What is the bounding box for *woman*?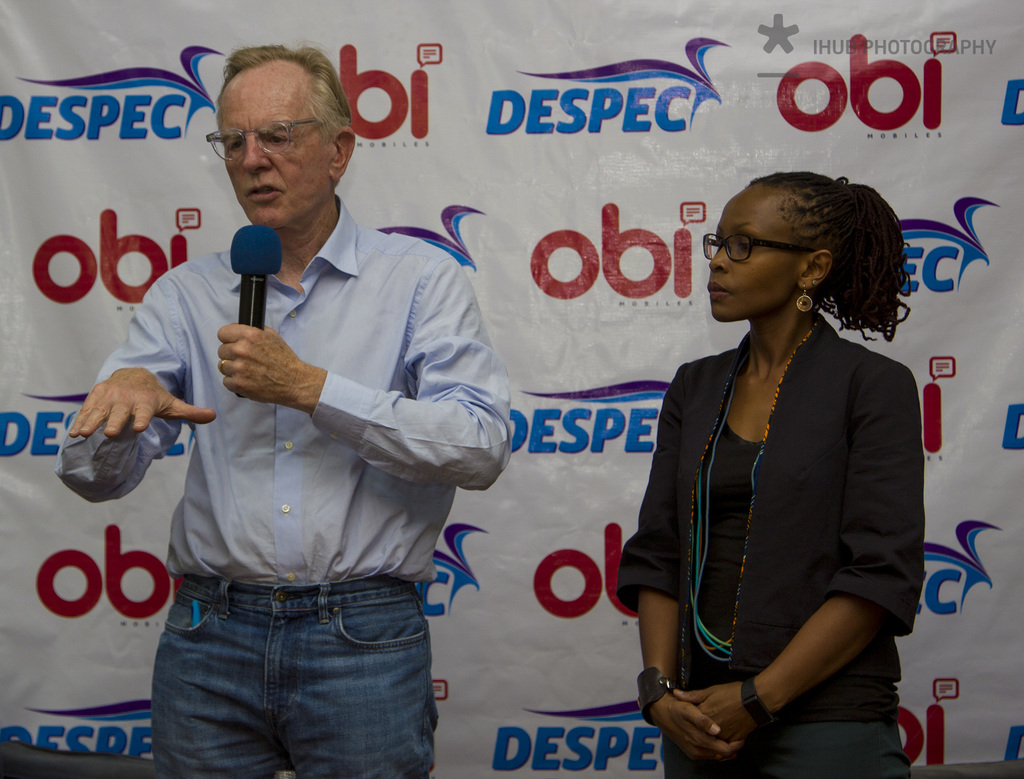
select_region(609, 167, 950, 778).
